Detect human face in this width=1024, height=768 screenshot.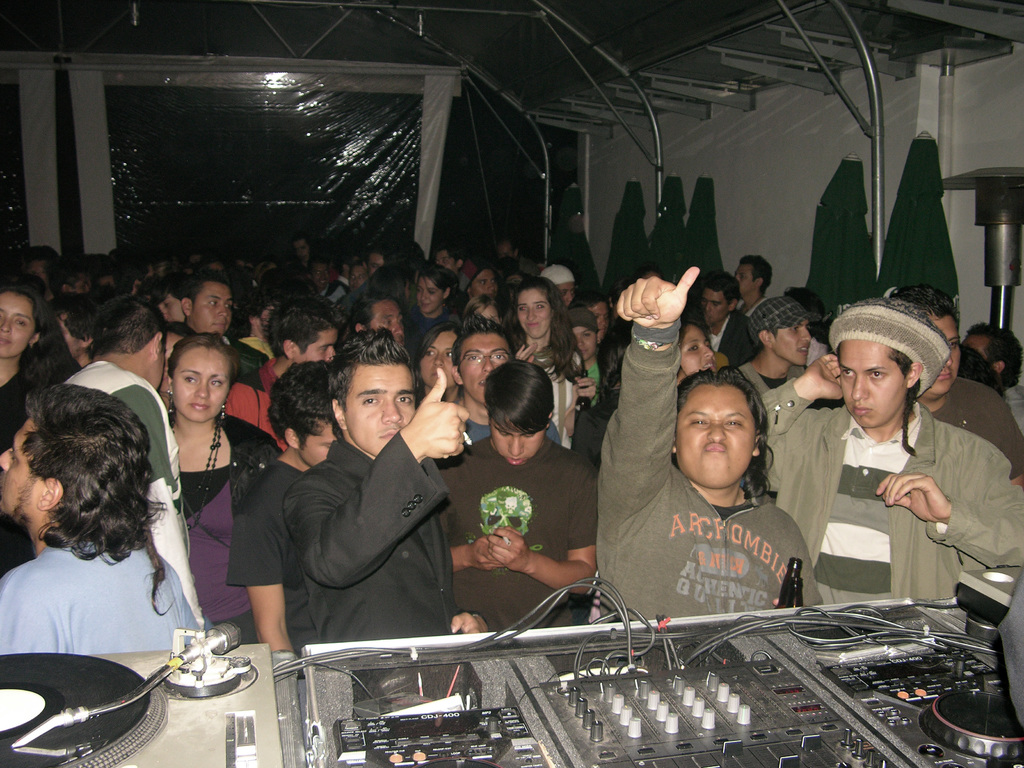
Detection: pyautogui.locateOnScreen(366, 254, 385, 273).
